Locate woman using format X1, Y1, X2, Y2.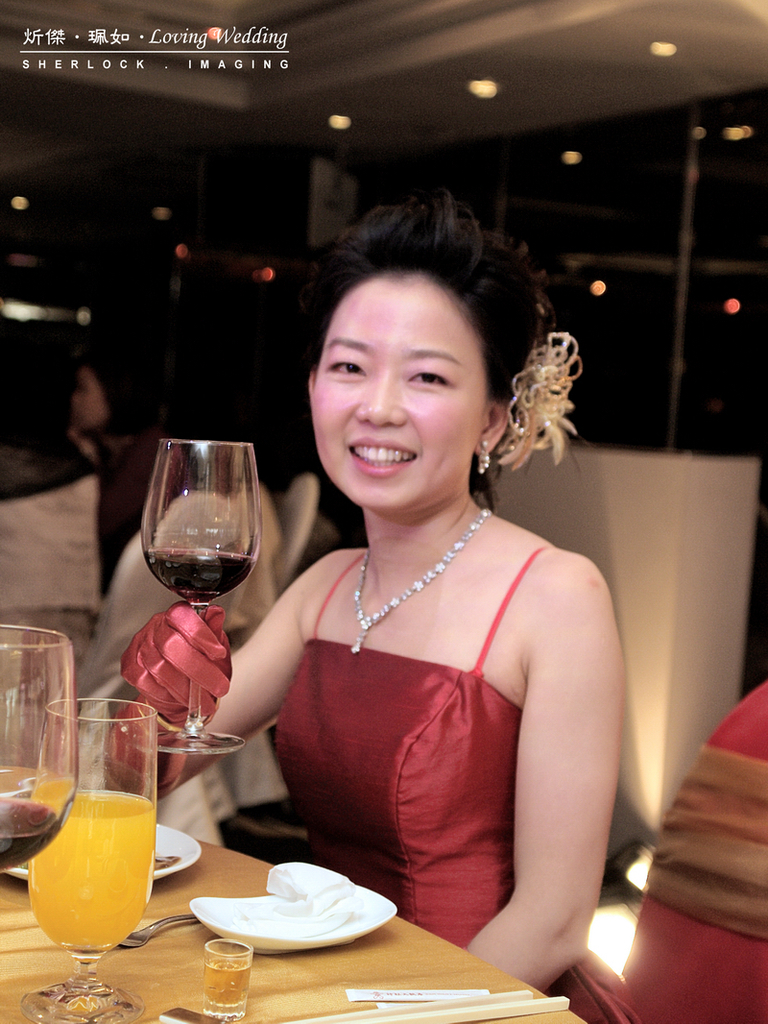
65, 351, 186, 598.
